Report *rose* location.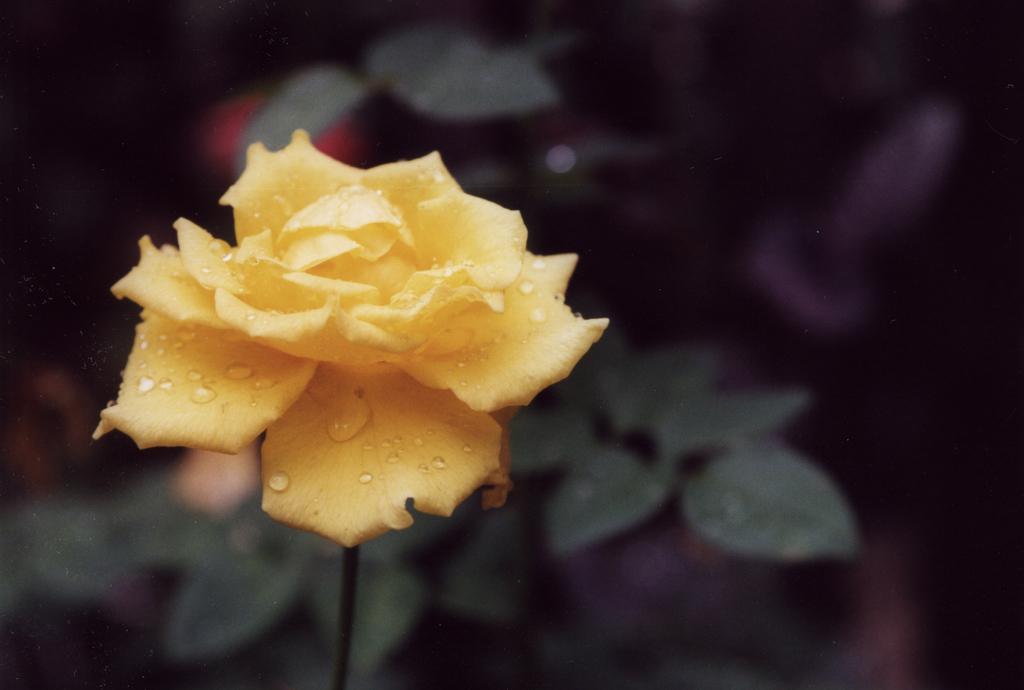
Report: bbox=[87, 127, 611, 550].
